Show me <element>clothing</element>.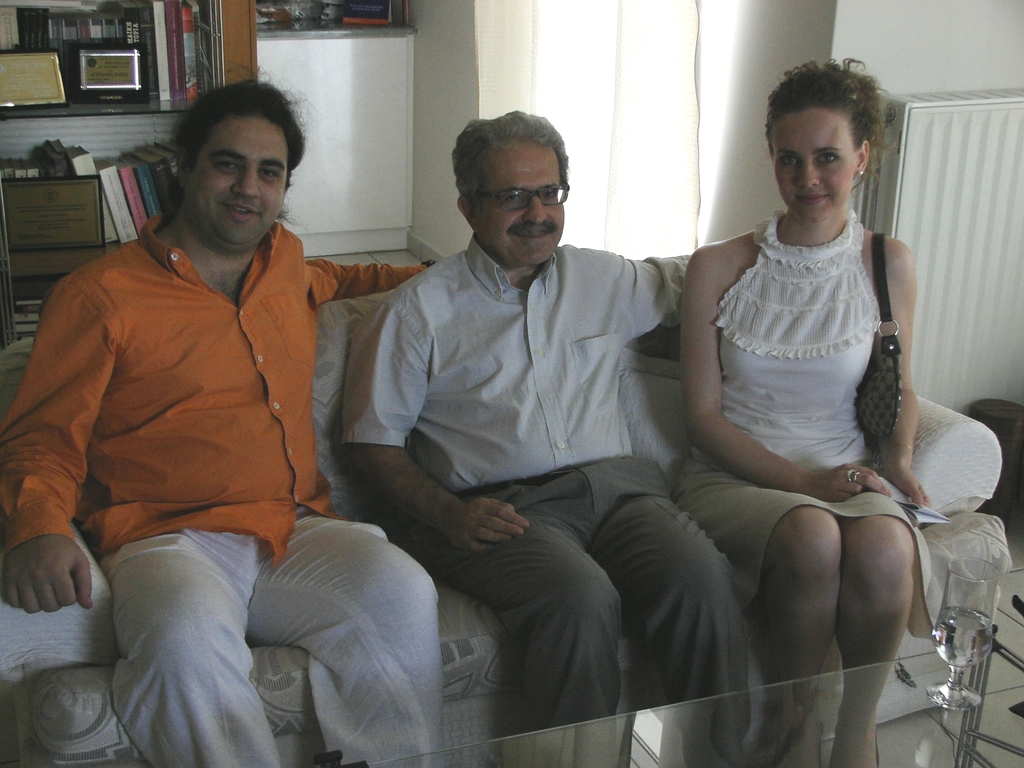
<element>clothing</element> is here: l=671, t=208, r=932, b=641.
